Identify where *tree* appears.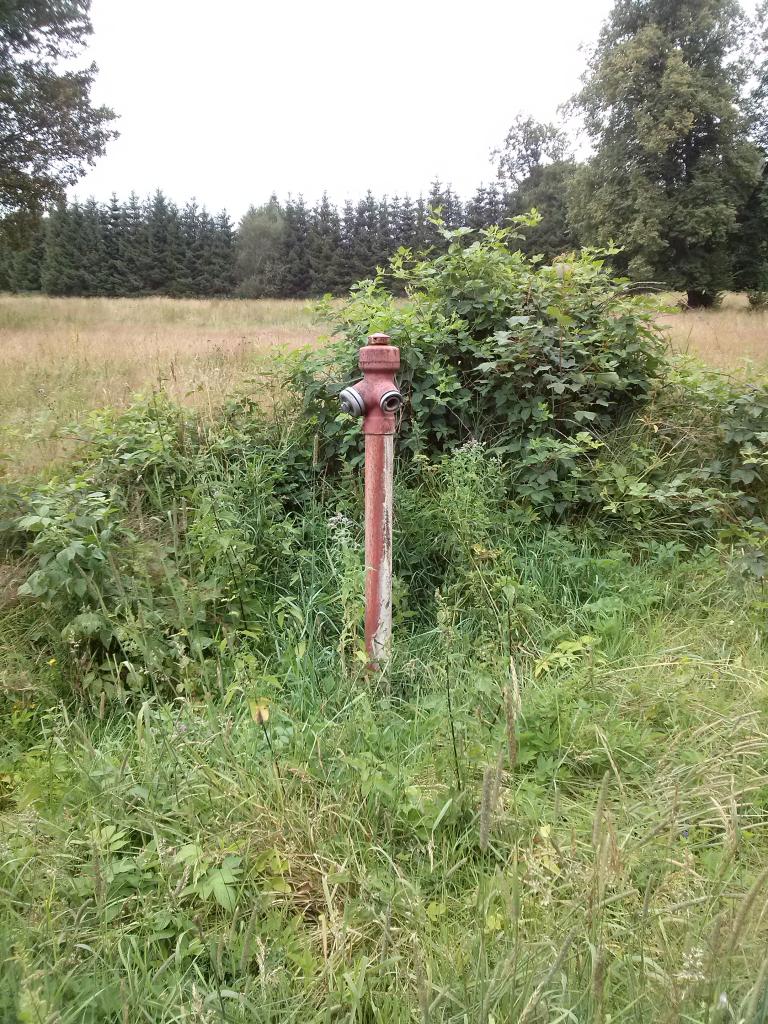
Appears at x1=0 y1=0 x2=117 y2=268.
